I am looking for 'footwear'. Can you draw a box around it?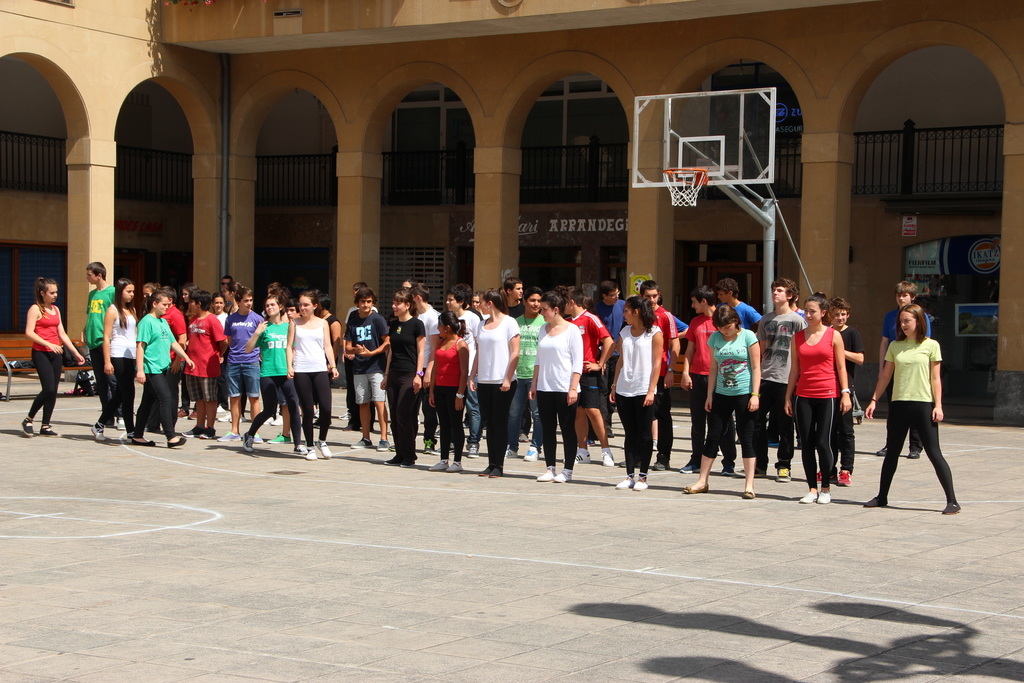
Sure, the bounding box is 815 487 830 504.
